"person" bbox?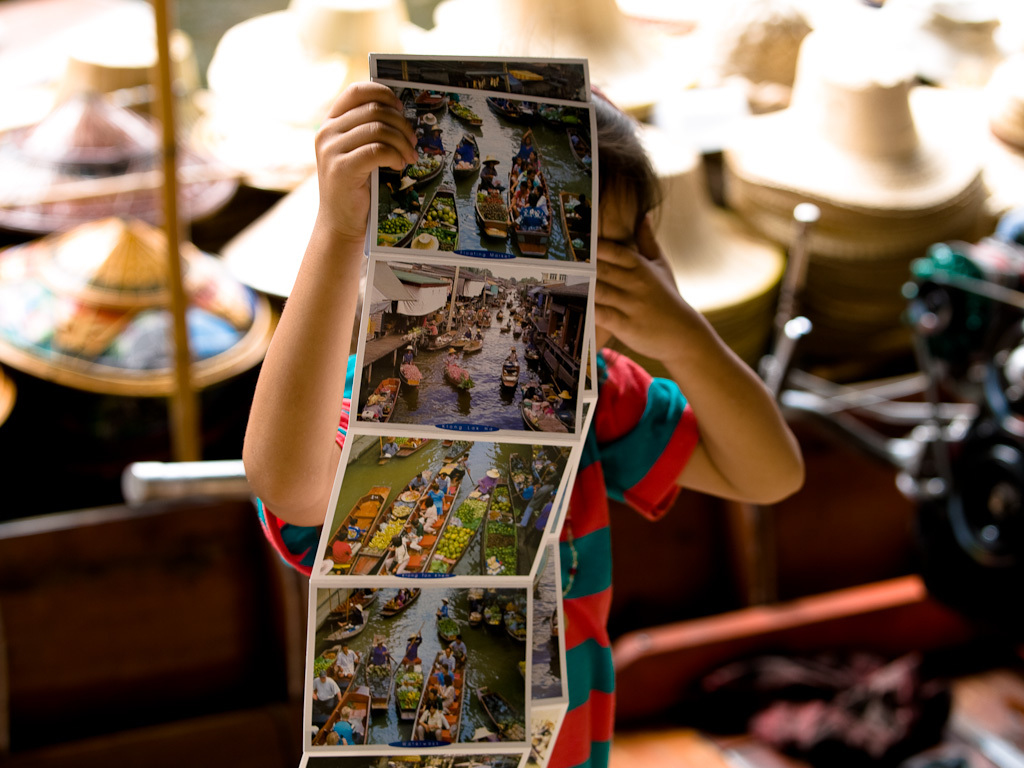
(x1=408, y1=471, x2=427, y2=491)
